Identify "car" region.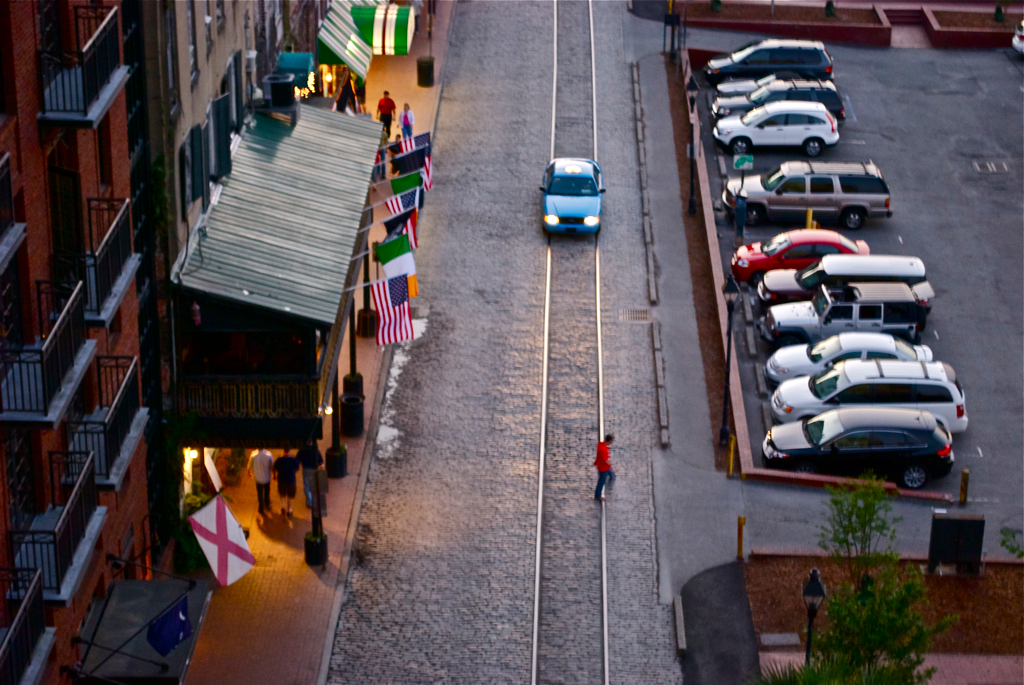
Region: crop(764, 326, 932, 382).
